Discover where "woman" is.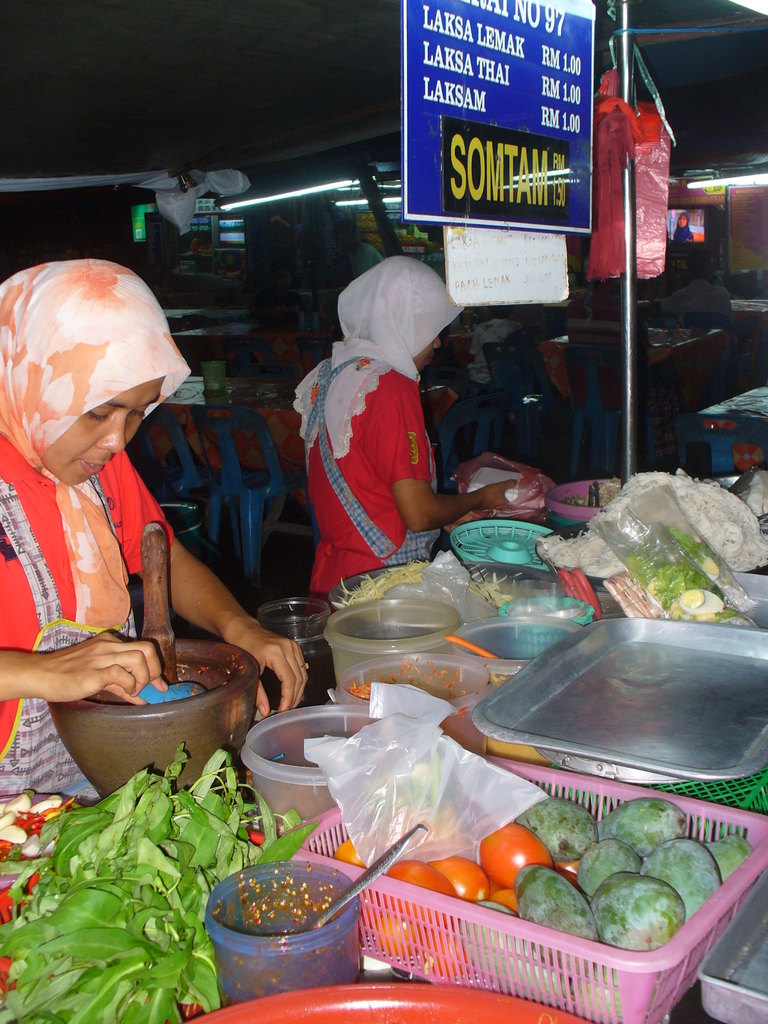
Discovered at <bbox>0, 385, 307, 793</bbox>.
